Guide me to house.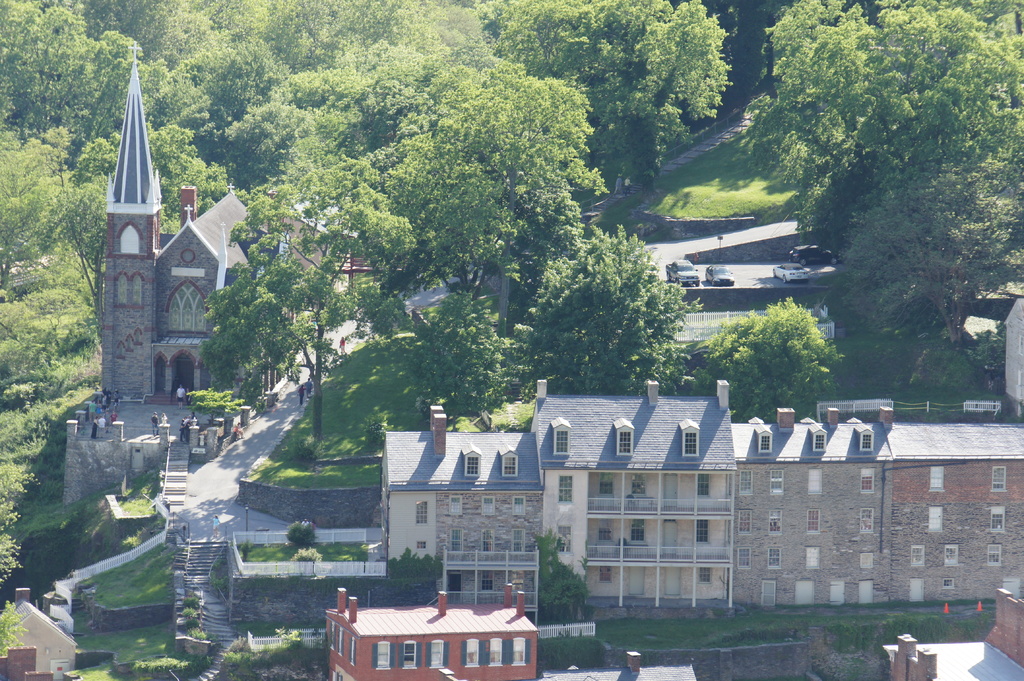
Guidance: region(330, 589, 559, 680).
